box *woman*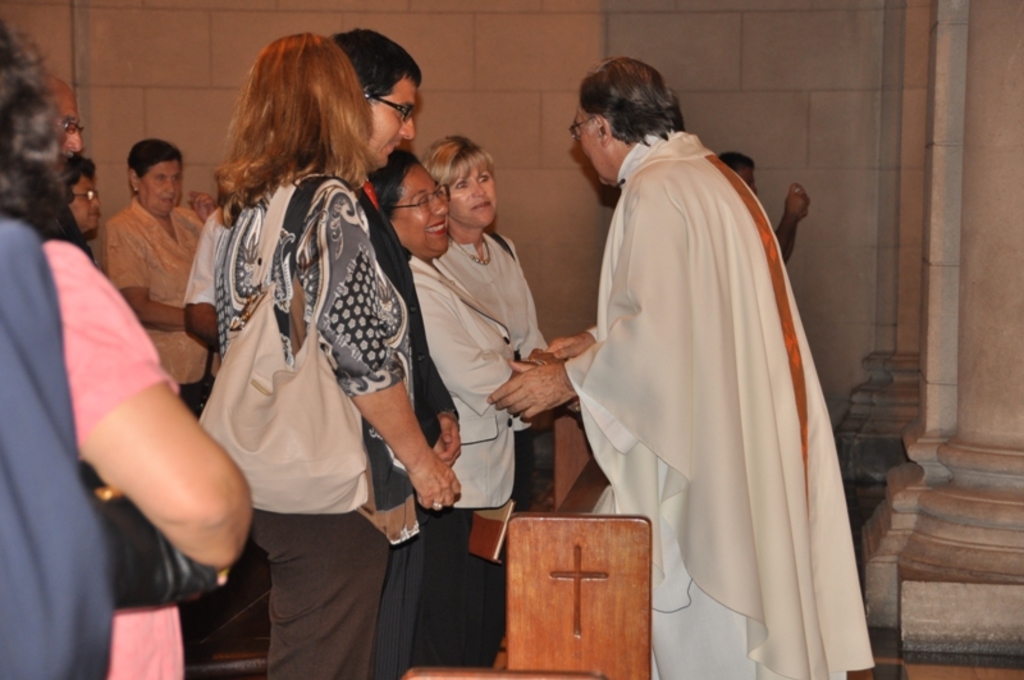
<bbox>421, 137, 563, 505</bbox>
